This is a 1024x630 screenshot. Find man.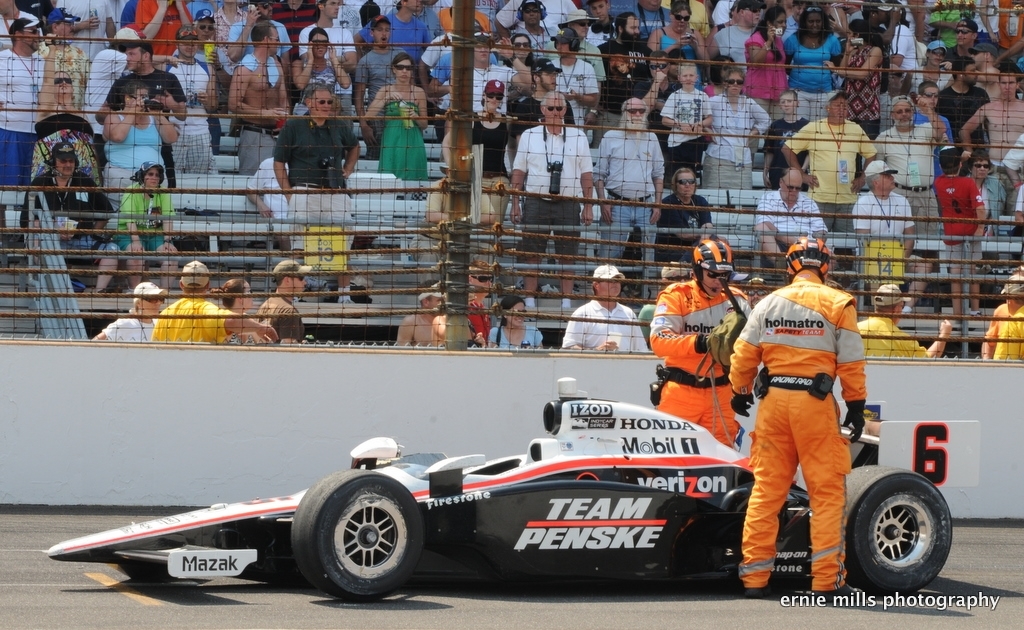
Bounding box: locate(496, 88, 590, 291).
